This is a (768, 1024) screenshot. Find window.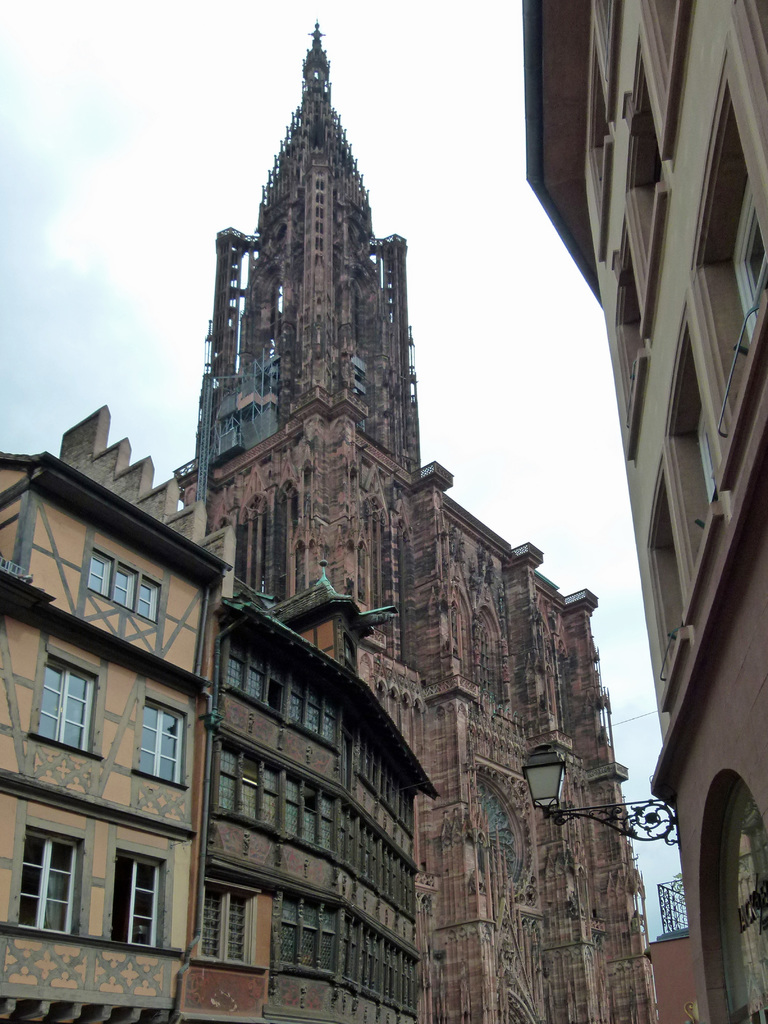
Bounding box: [21,828,81,933].
